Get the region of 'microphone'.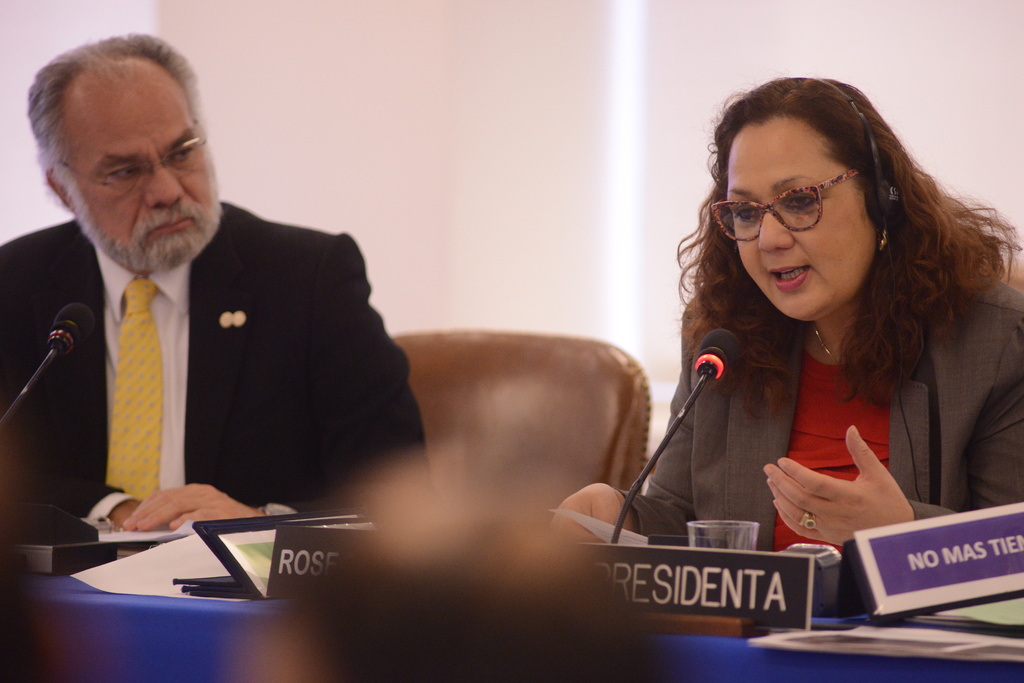
0, 300, 94, 428.
